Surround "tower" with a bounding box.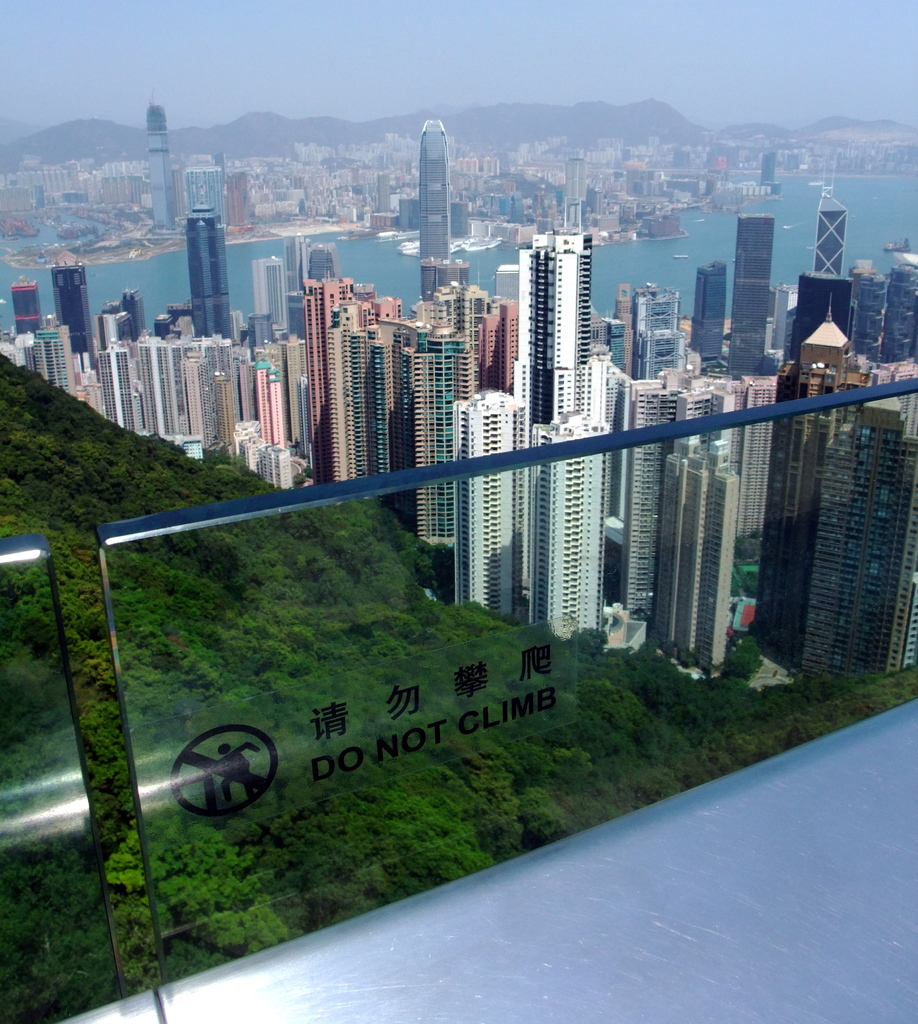
bbox(874, 257, 917, 367).
